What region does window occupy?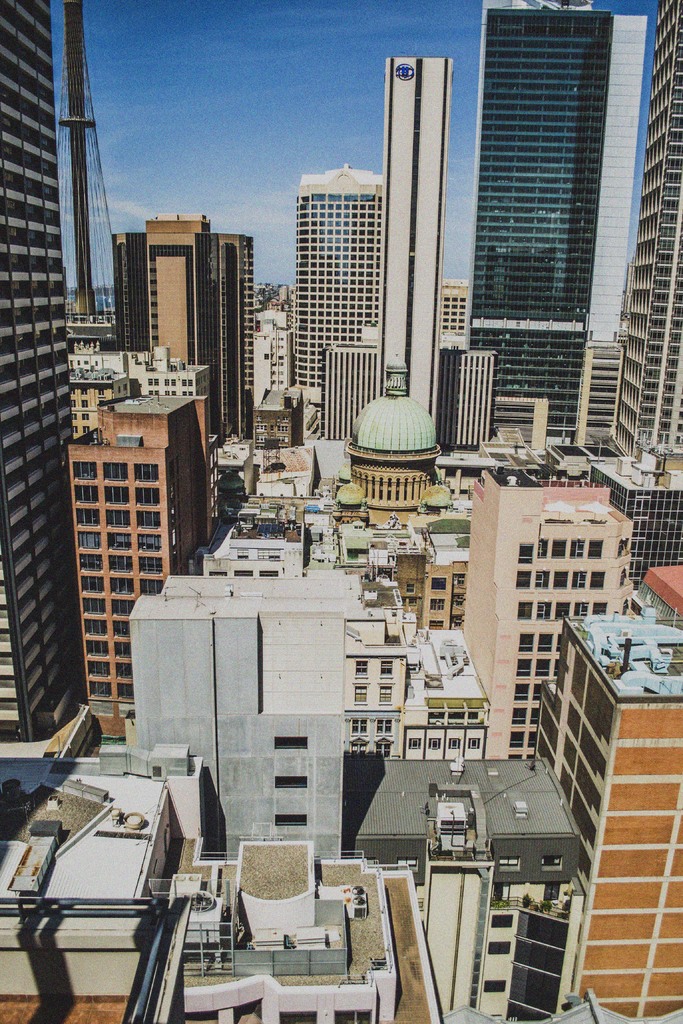
region(106, 489, 127, 504).
